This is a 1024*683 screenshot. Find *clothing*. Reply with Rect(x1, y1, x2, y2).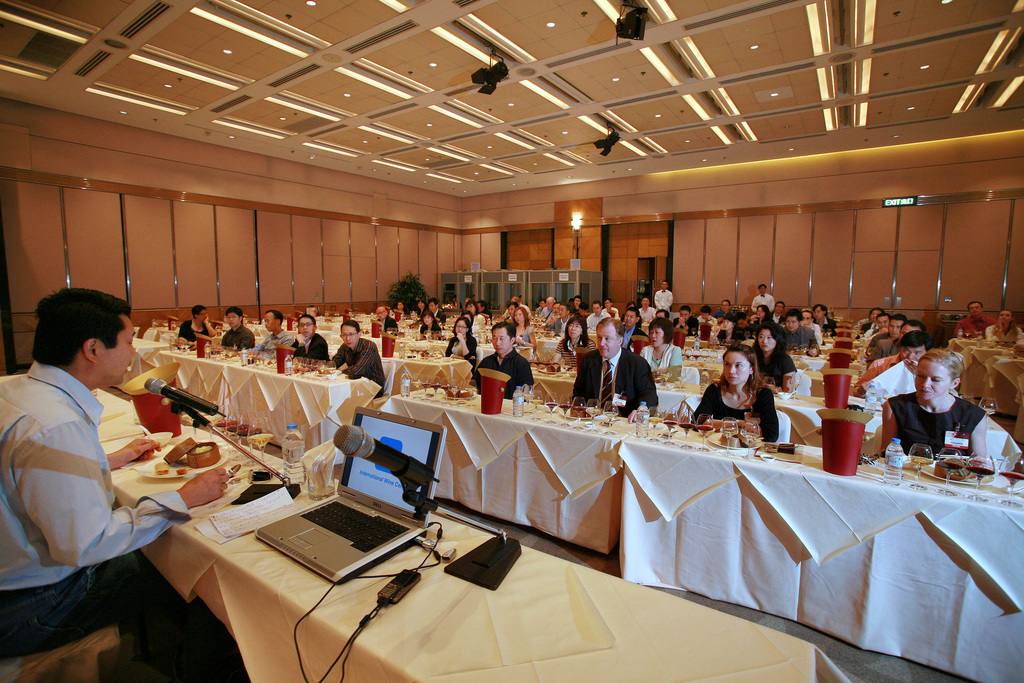
Rect(745, 315, 775, 339).
